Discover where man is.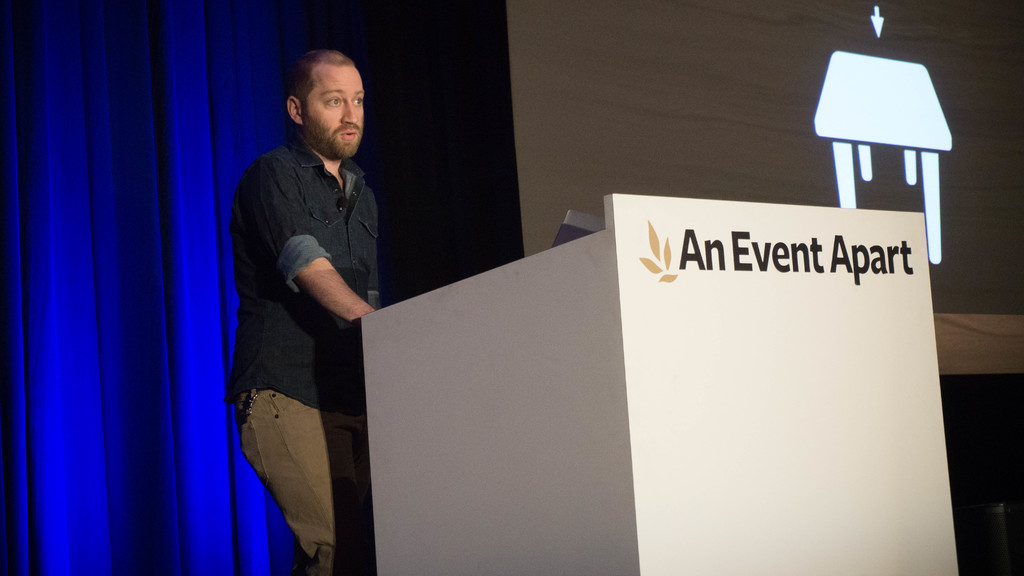
Discovered at 237,45,386,476.
